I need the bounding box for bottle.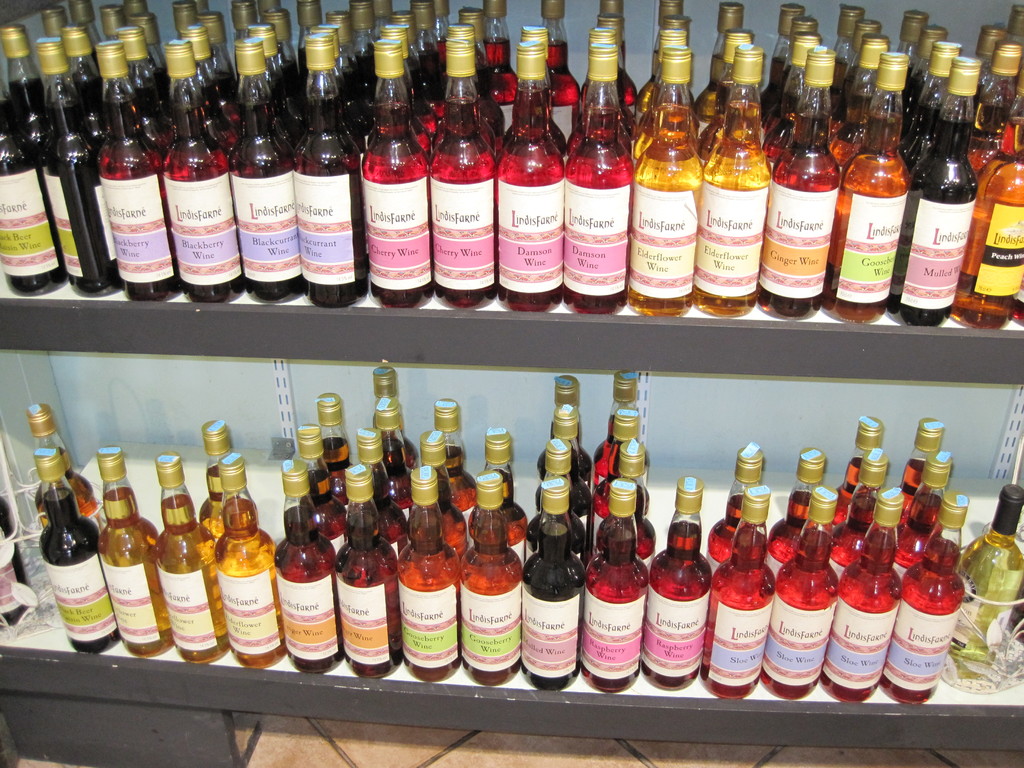
Here it is: (492, 40, 573, 314).
